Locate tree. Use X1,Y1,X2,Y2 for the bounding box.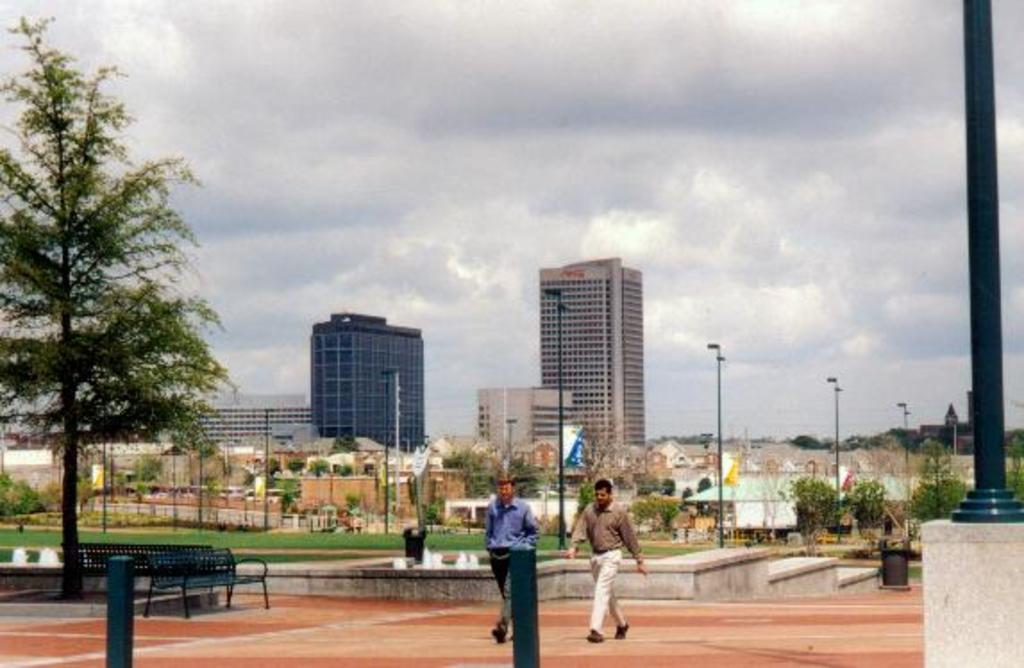
13,38,220,586.
